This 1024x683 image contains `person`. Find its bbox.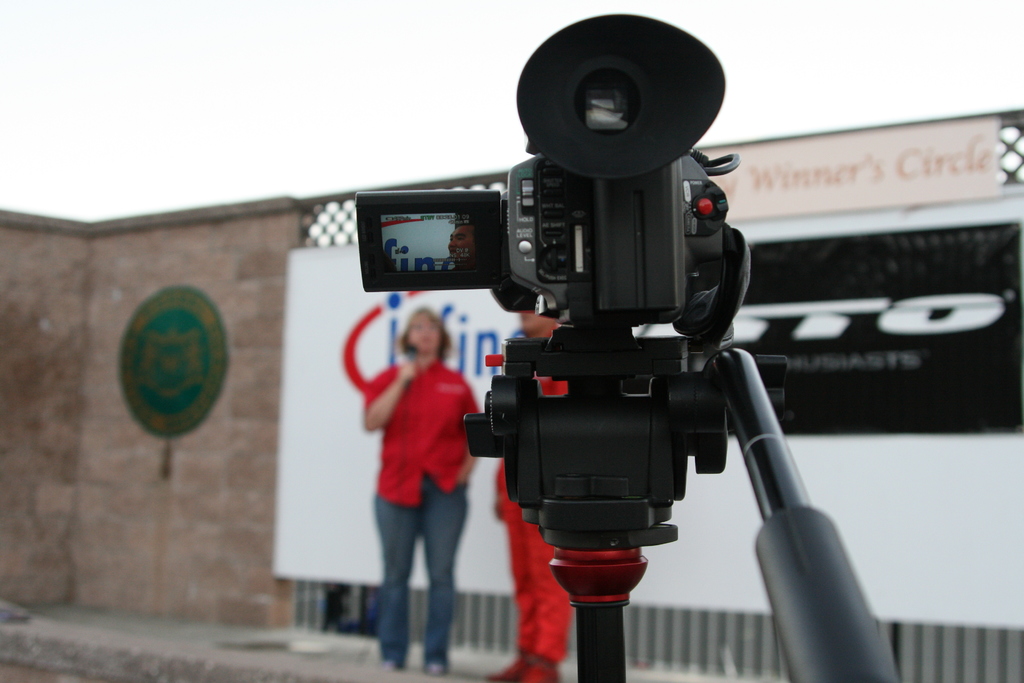
[484, 313, 568, 682].
